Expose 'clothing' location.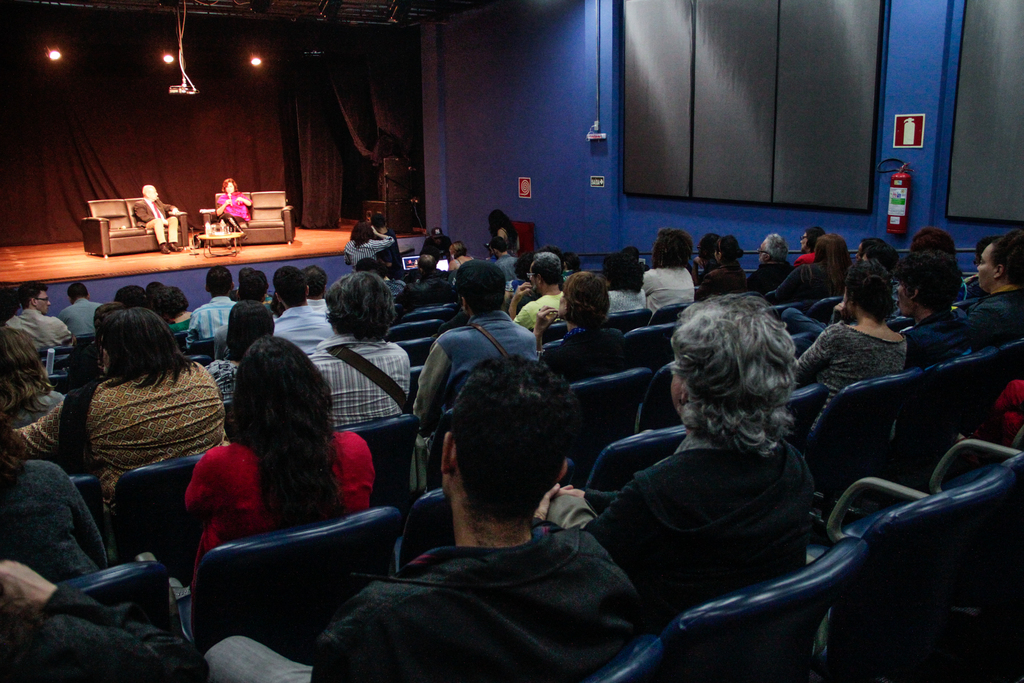
Exposed at rect(492, 256, 518, 281).
